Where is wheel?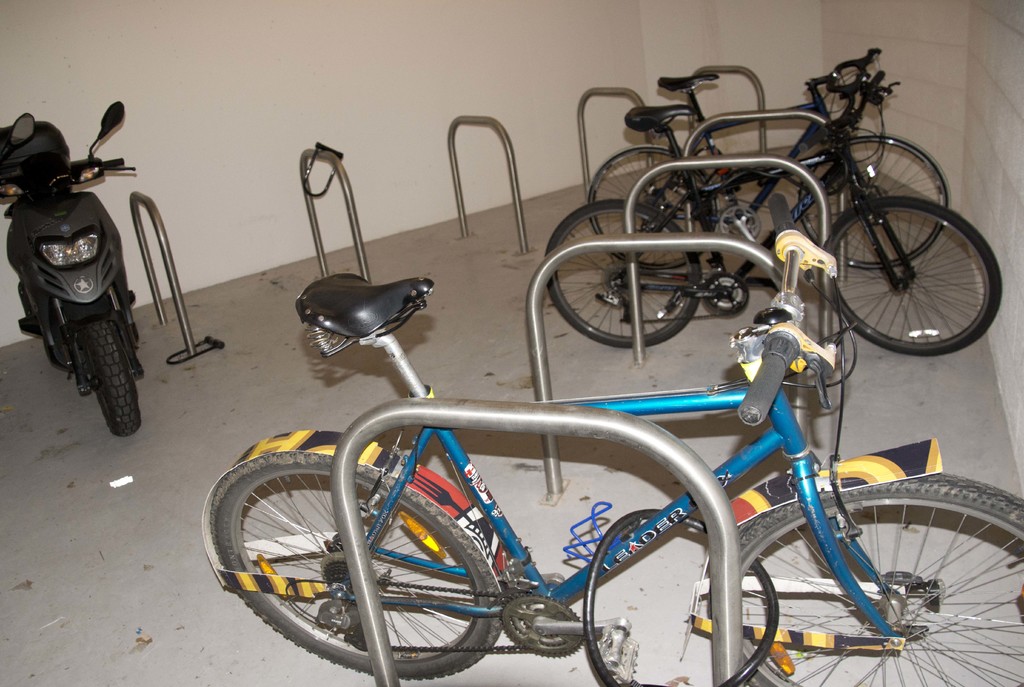
[732, 473, 1023, 686].
